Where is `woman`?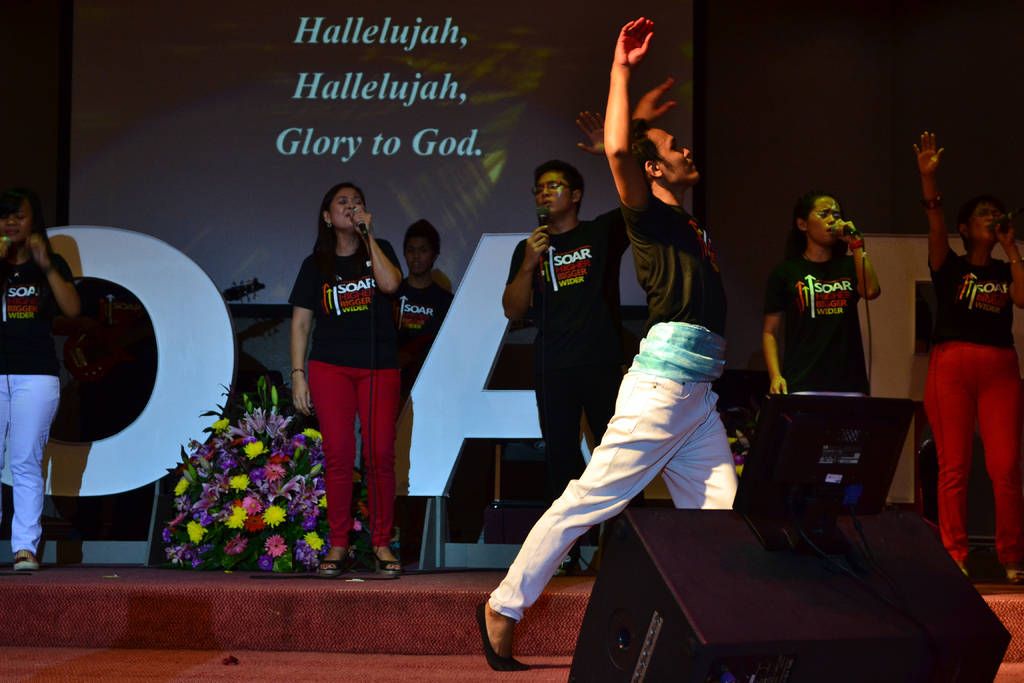
rect(0, 192, 107, 586).
